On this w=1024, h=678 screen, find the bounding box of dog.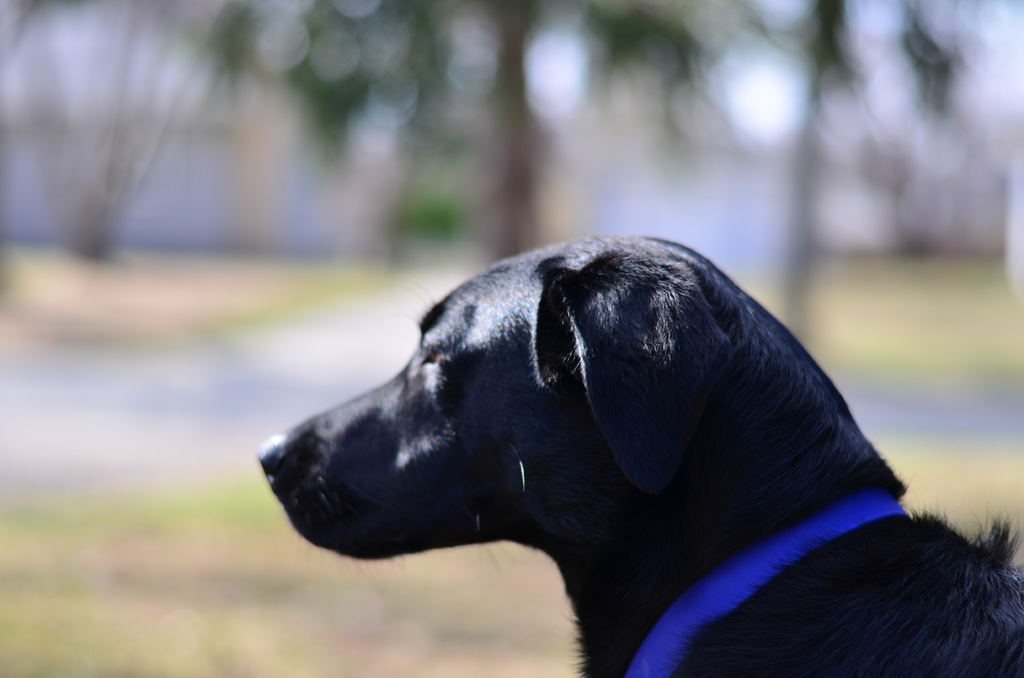
Bounding box: rect(258, 231, 1023, 677).
